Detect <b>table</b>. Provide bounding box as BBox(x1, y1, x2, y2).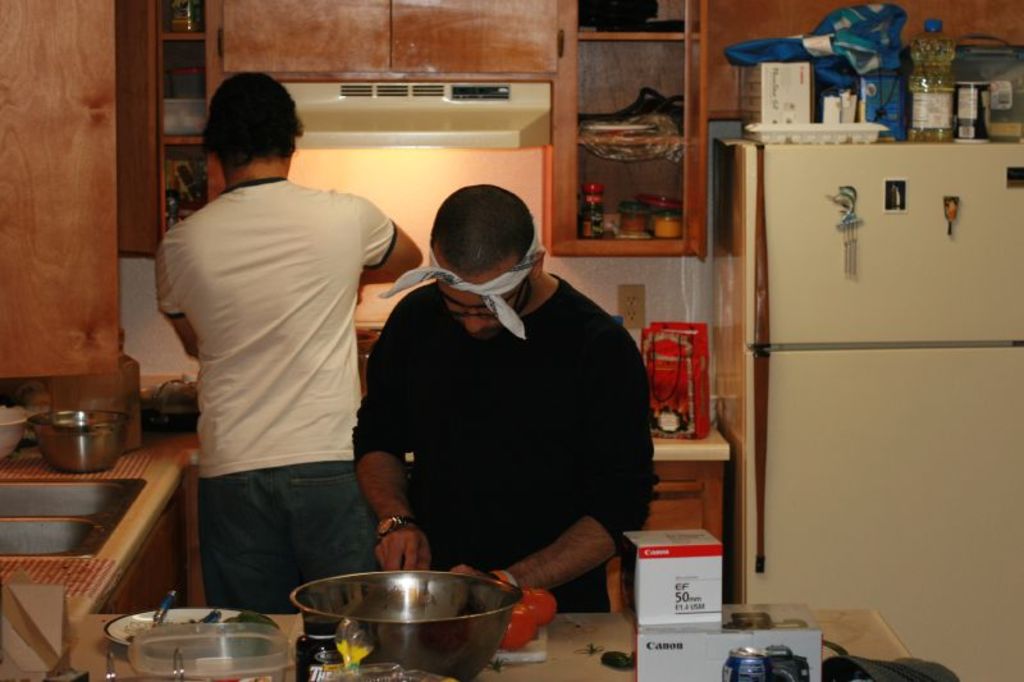
BBox(67, 604, 869, 681).
